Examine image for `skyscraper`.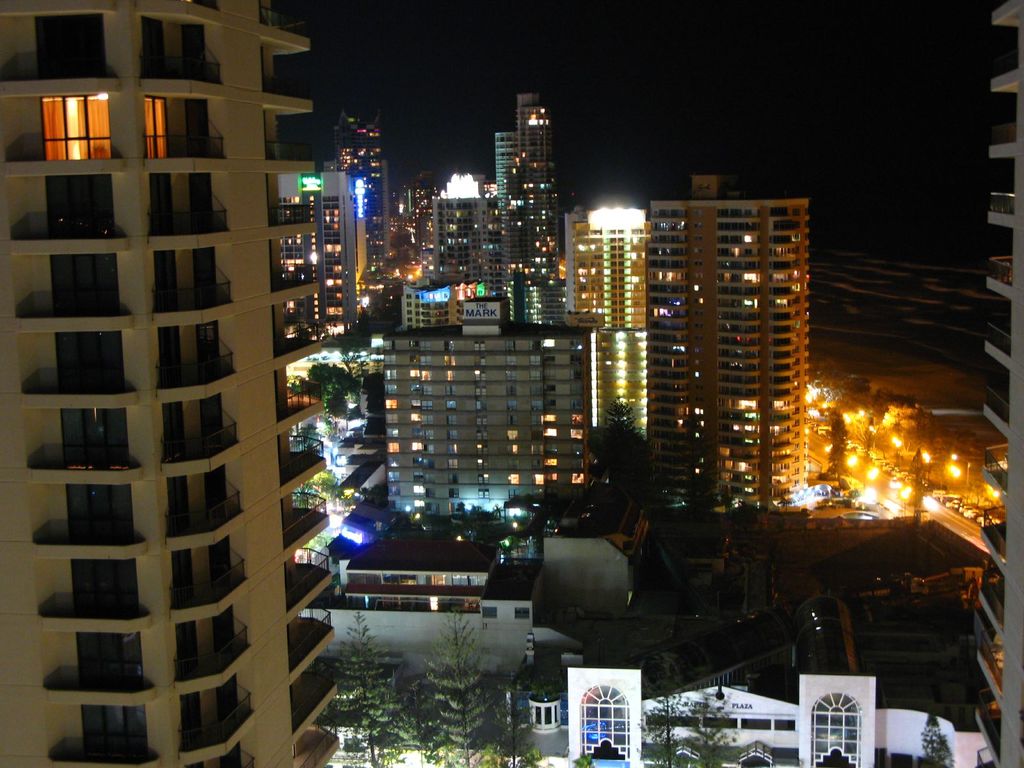
Examination result: box=[594, 158, 824, 540].
